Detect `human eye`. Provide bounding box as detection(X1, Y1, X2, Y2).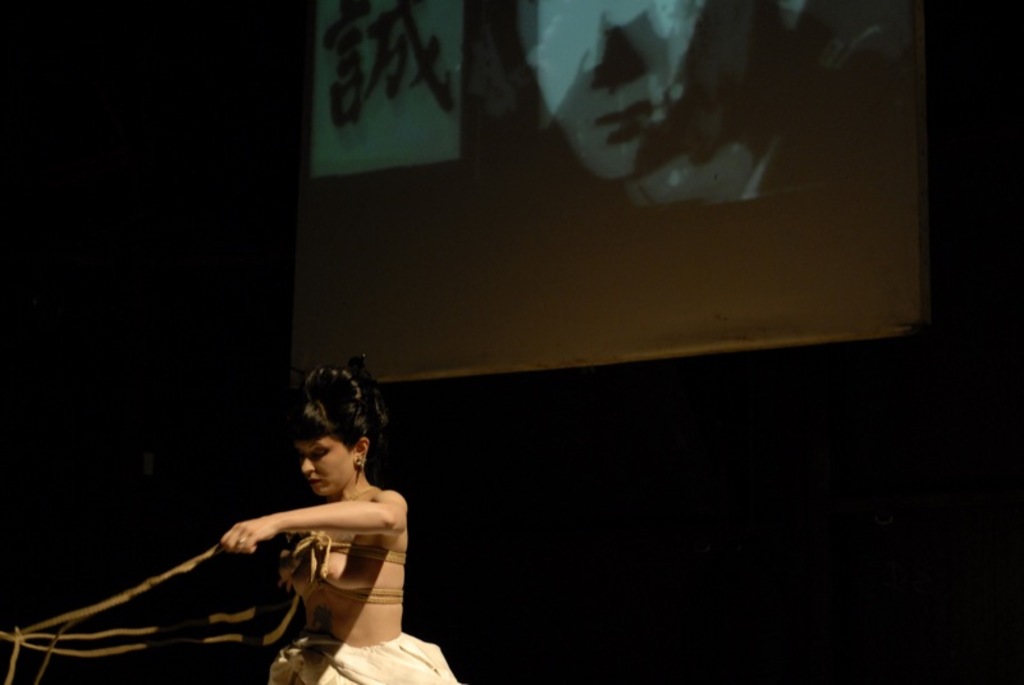
detection(301, 453, 305, 458).
